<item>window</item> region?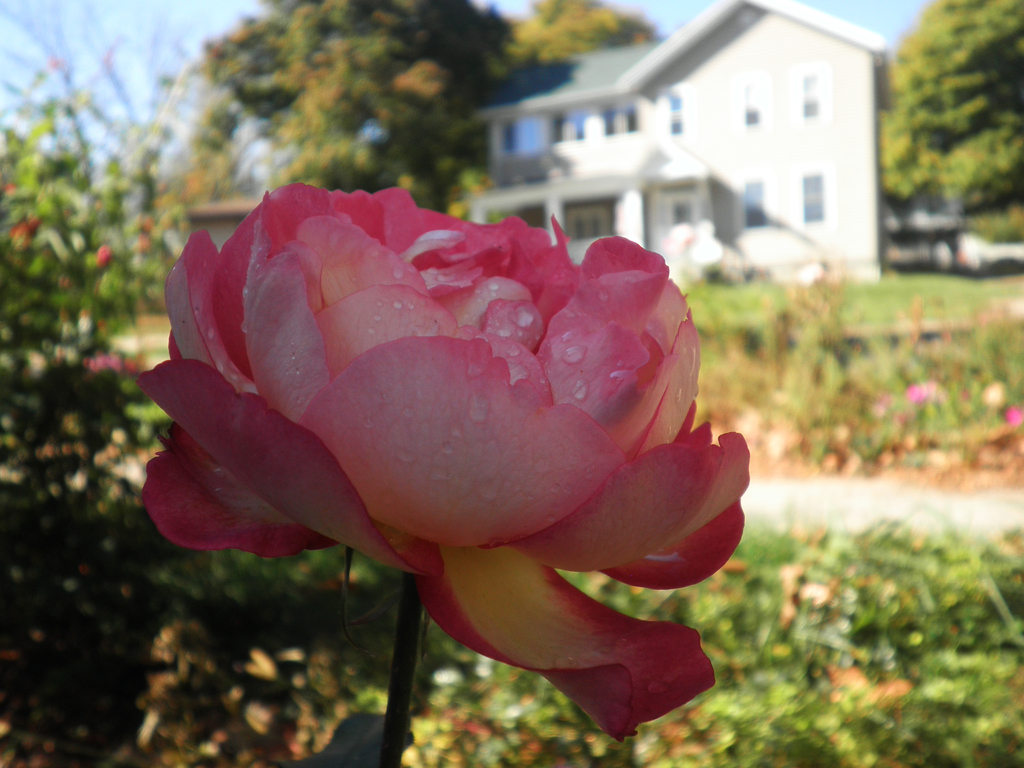
[x1=607, y1=105, x2=637, y2=134]
